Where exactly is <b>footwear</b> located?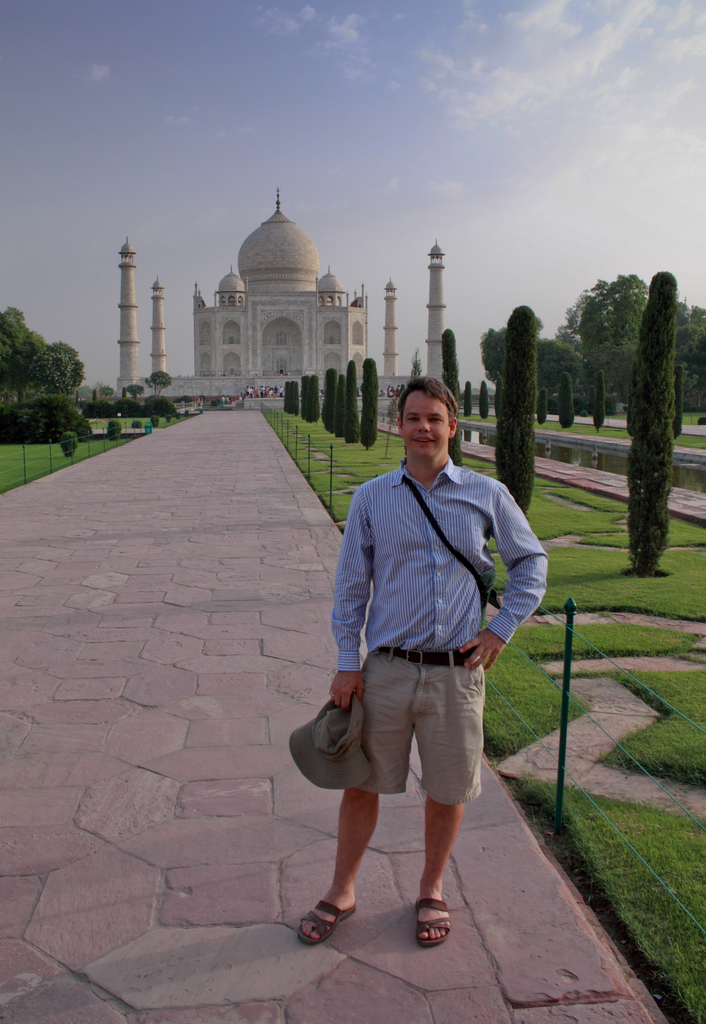
Its bounding box is 405:881:465:964.
